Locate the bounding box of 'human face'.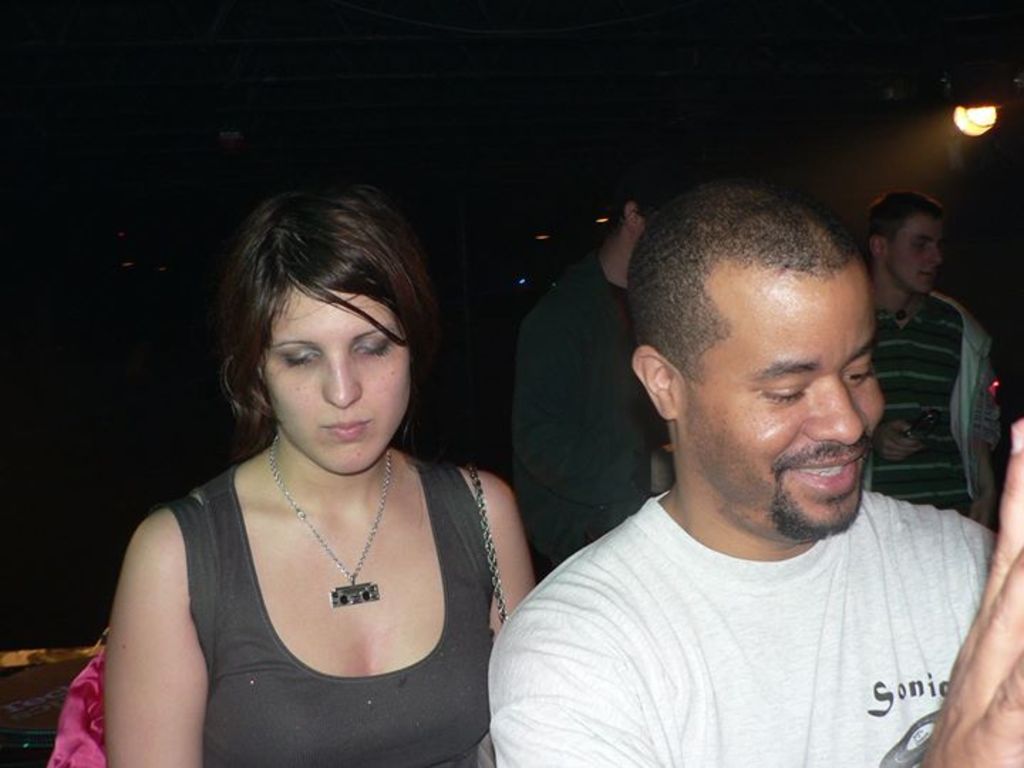
Bounding box: (left=890, top=210, right=944, bottom=292).
